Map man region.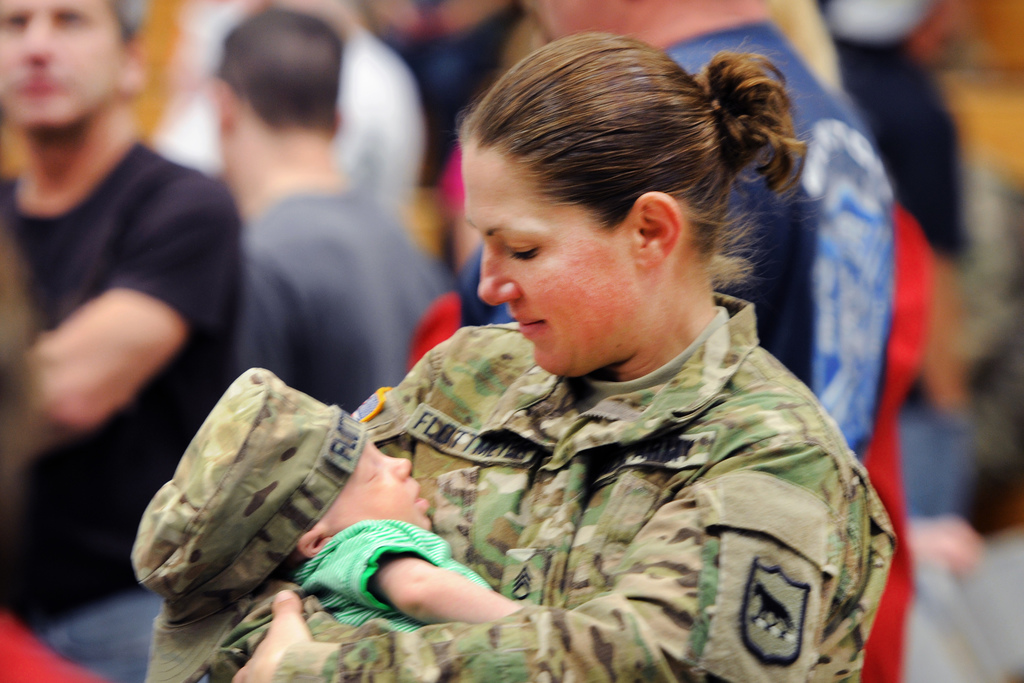
Mapped to [left=0, top=0, right=244, bottom=682].
